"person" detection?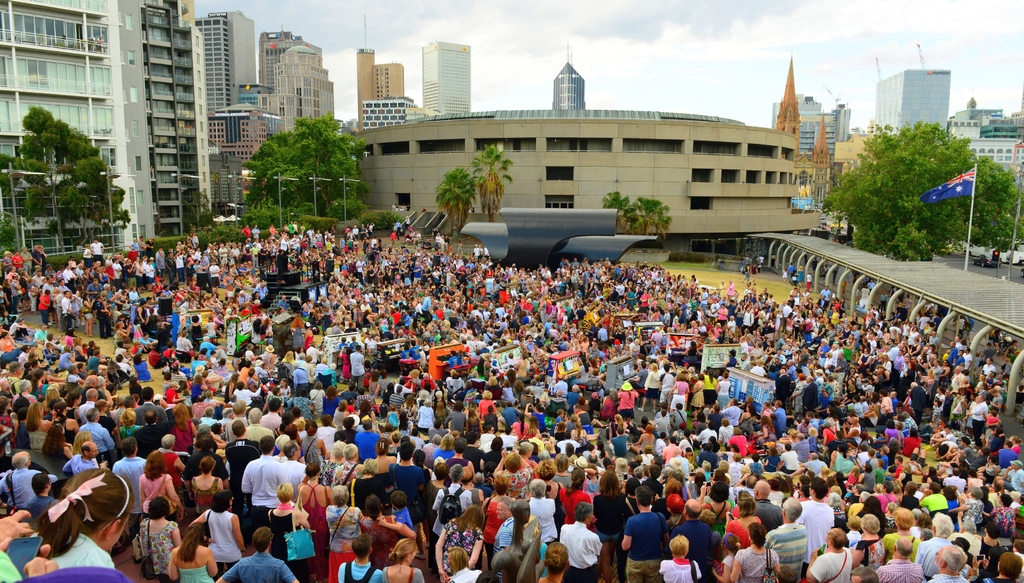
BBox(445, 433, 472, 463)
